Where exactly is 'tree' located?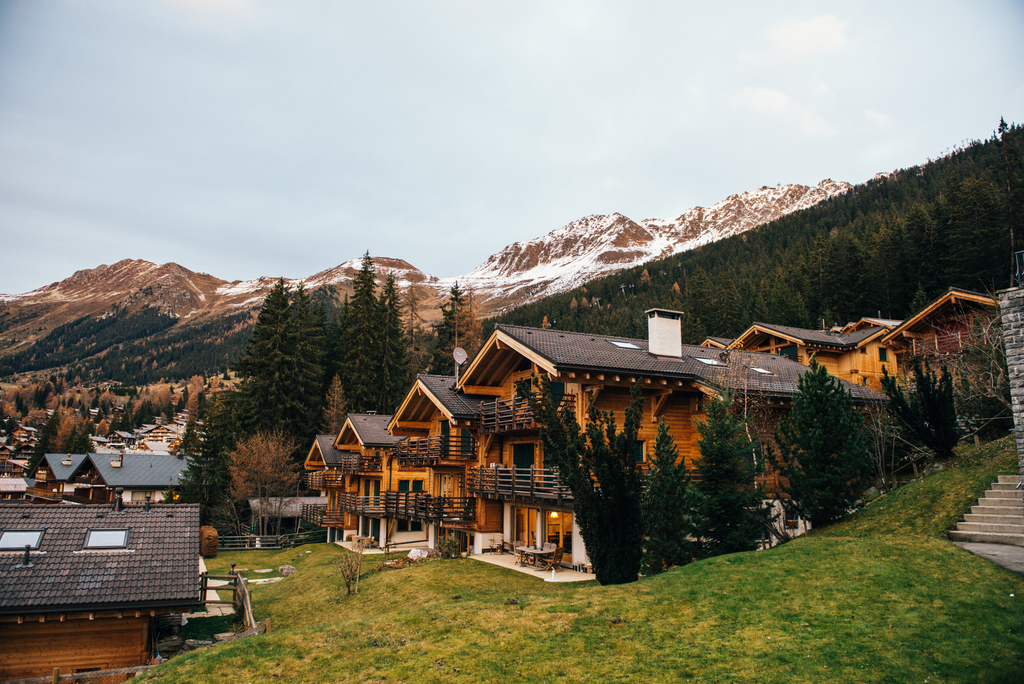
Its bounding box is box=[877, 352, 968, 464].
